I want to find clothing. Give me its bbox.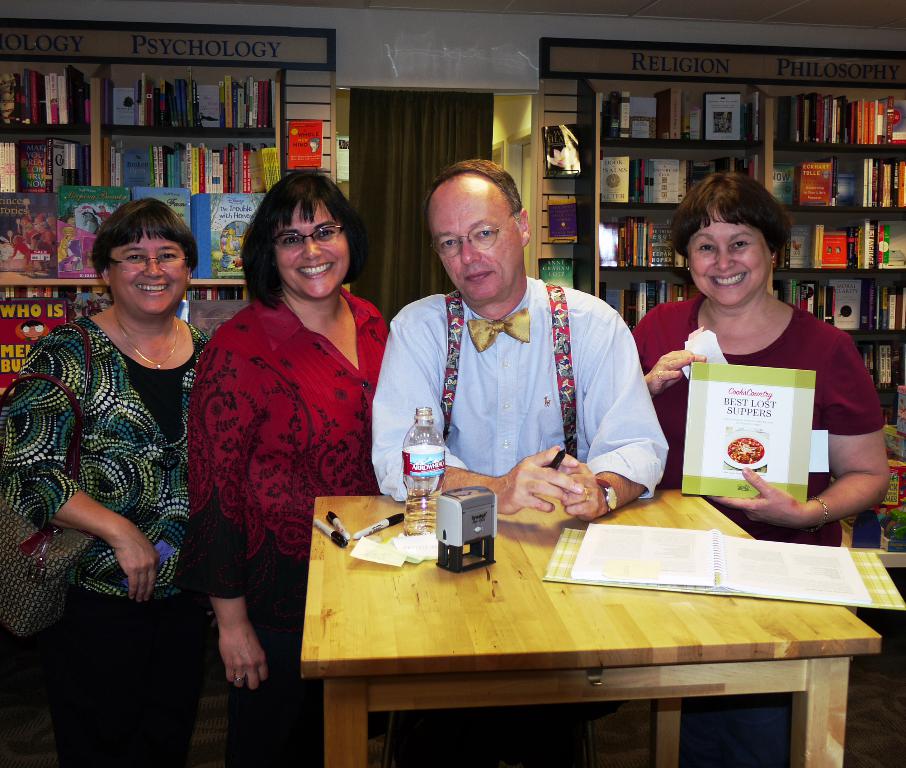
[x1=632, y1=292, x2=889, y2=541].
